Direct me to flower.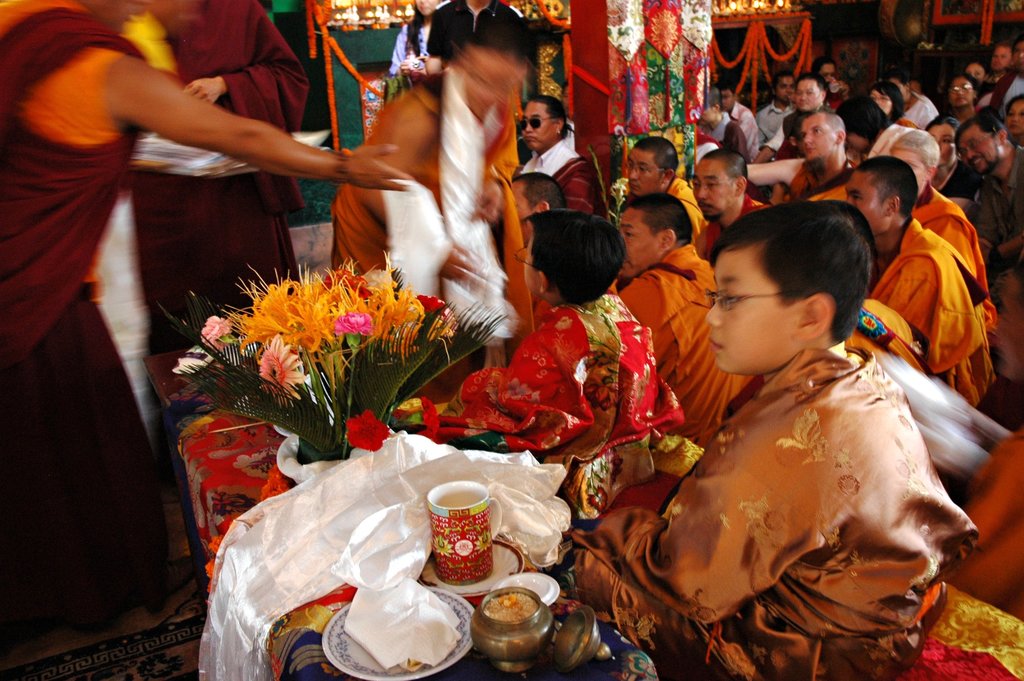
Direction: [x1=196, y1=316, x2=232, y2=342].
